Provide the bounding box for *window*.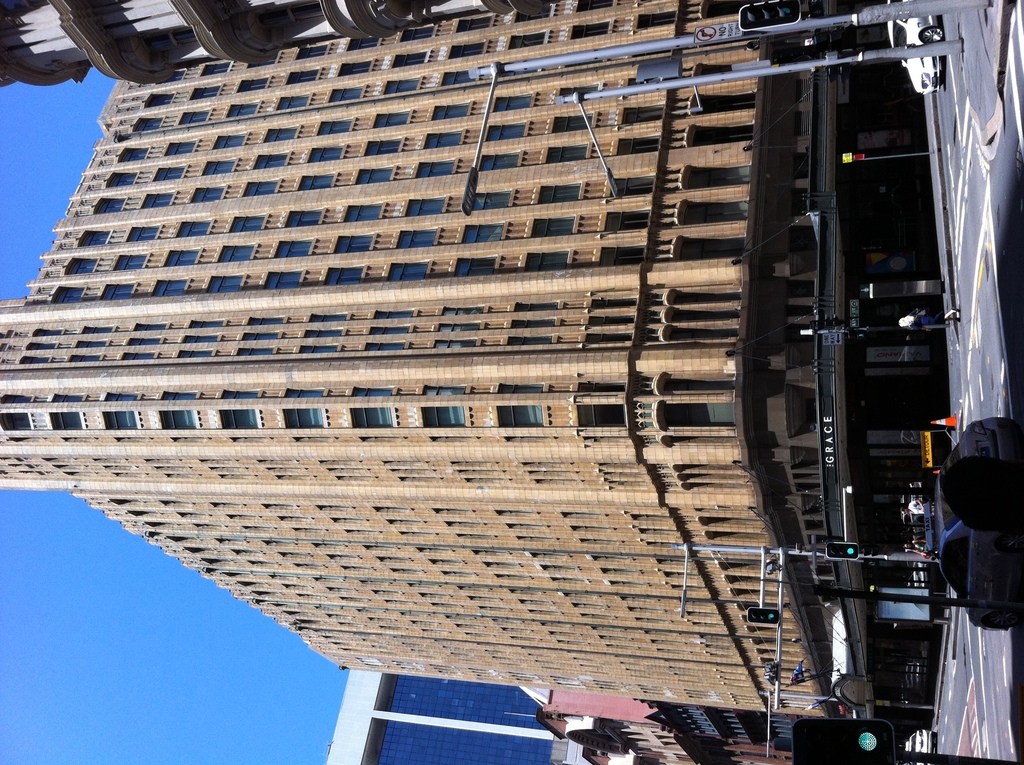
(left=390, top=48, right=430, bottom=69).
